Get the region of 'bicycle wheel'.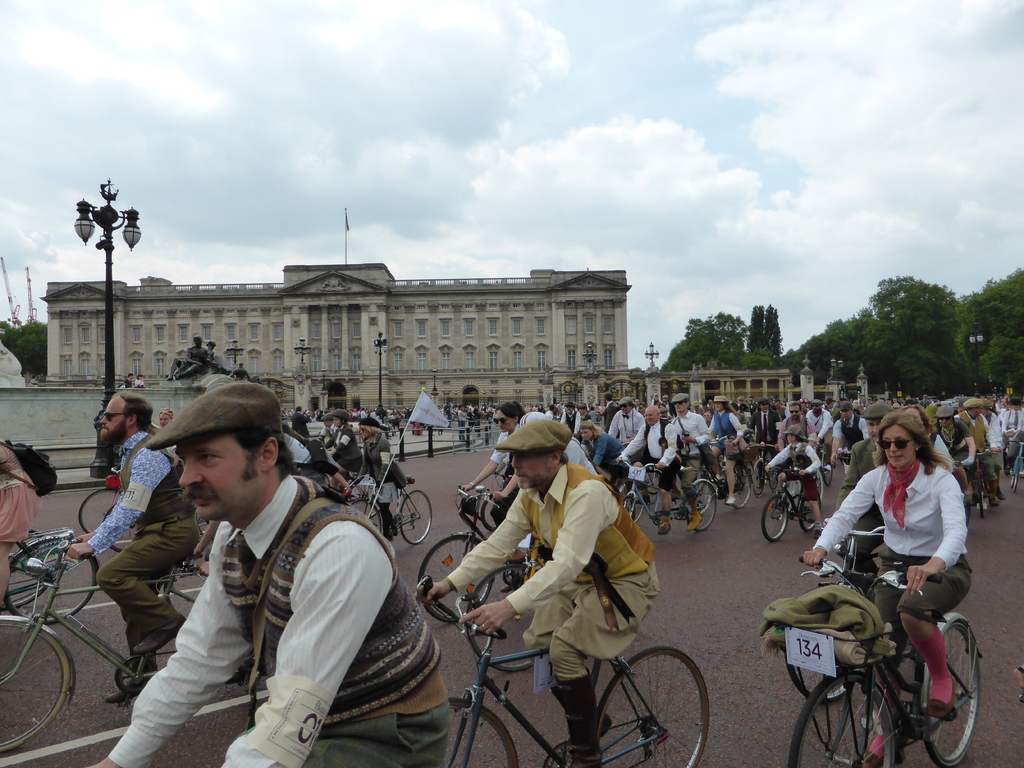
x1=781, y1=479, x2=803, y2=512.
